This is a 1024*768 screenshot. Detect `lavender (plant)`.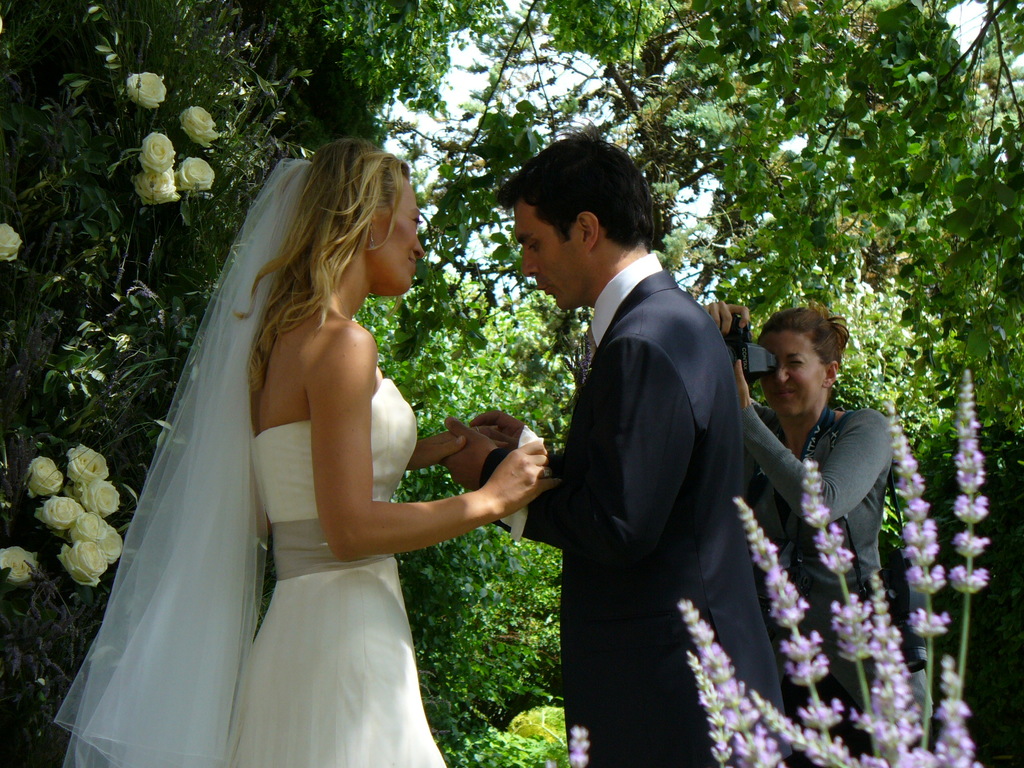
box(669, 600, 808, 767).
